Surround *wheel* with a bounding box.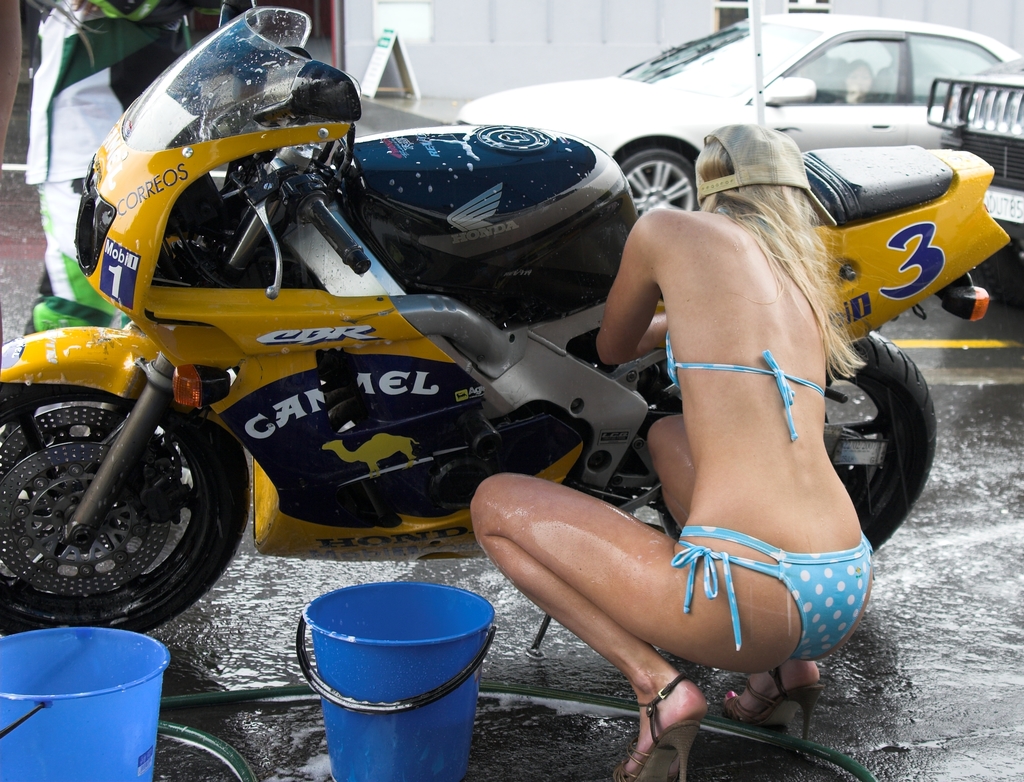
<box>653,332,937,550</box>.
